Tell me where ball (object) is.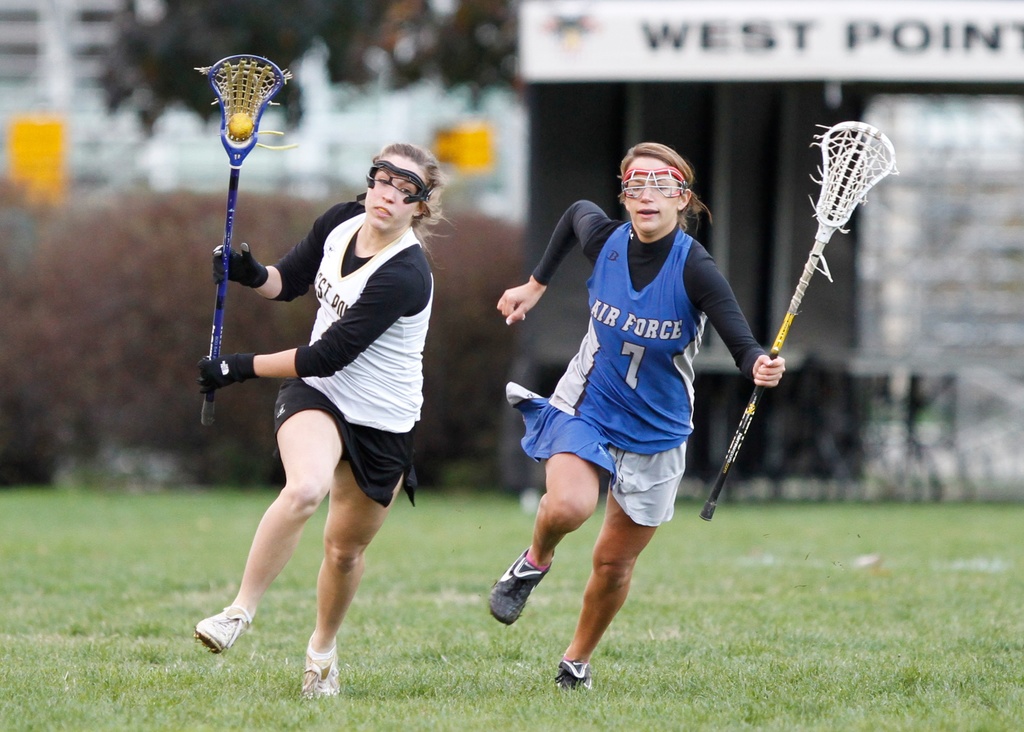
ball (object) is at 230,110,255,140.
